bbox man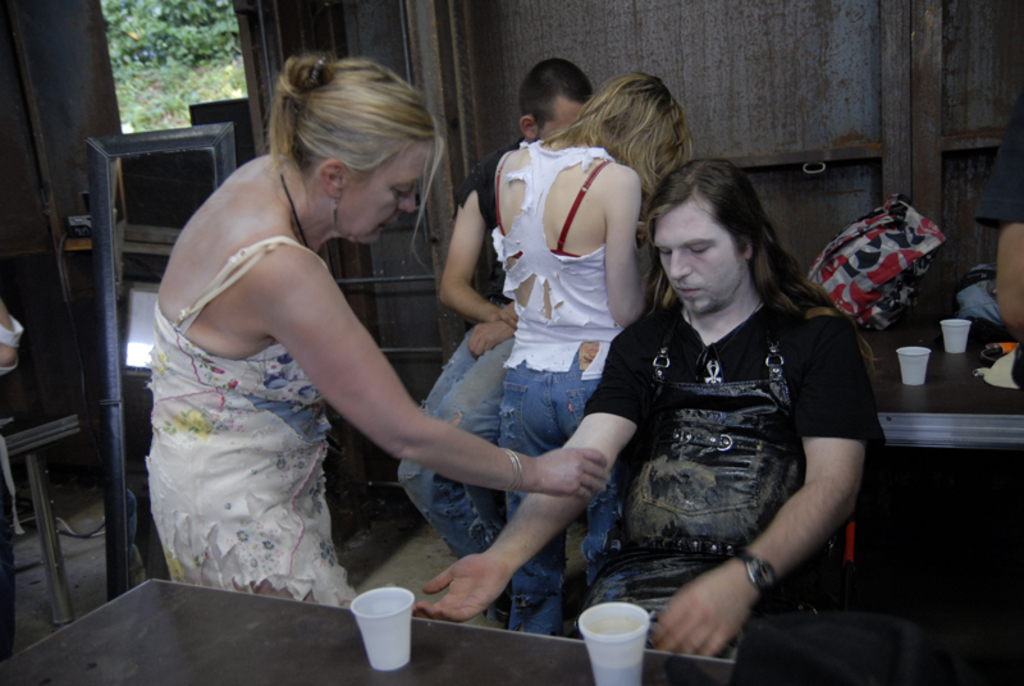
389:56:591:618
